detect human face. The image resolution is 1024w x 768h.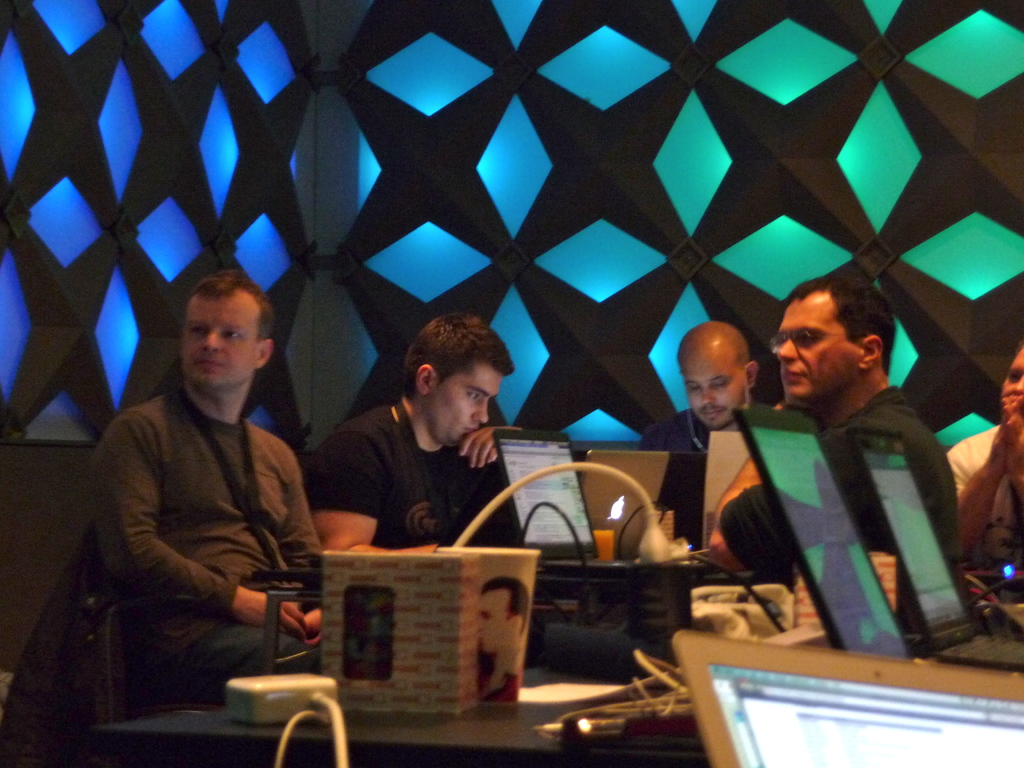
select_region(774, 296, 851, 403).
